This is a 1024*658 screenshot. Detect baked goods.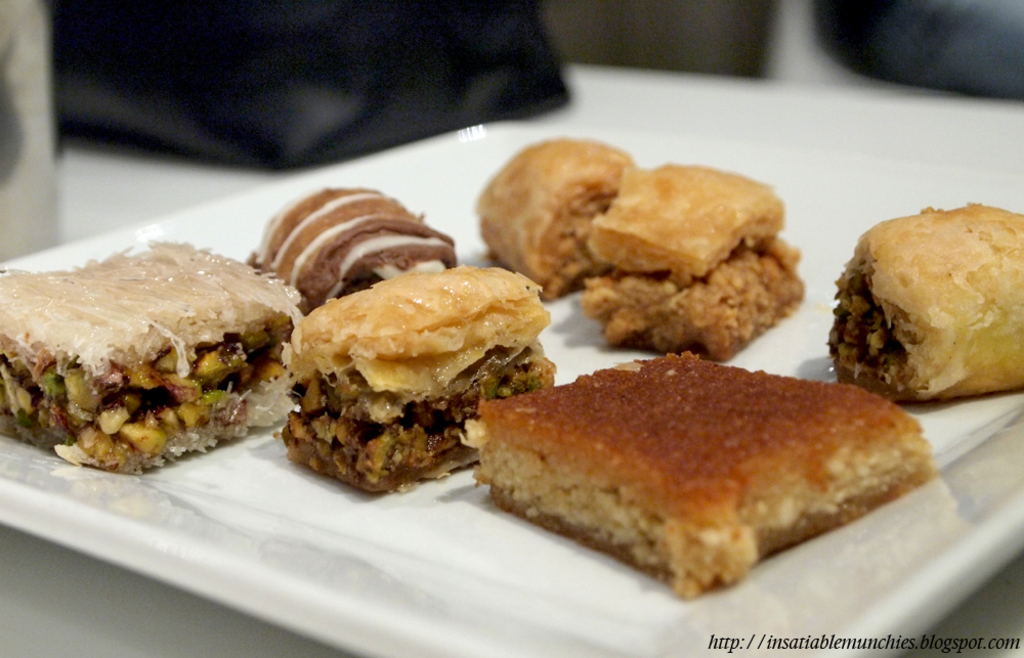
Rect(273, 260, 554, 496).
